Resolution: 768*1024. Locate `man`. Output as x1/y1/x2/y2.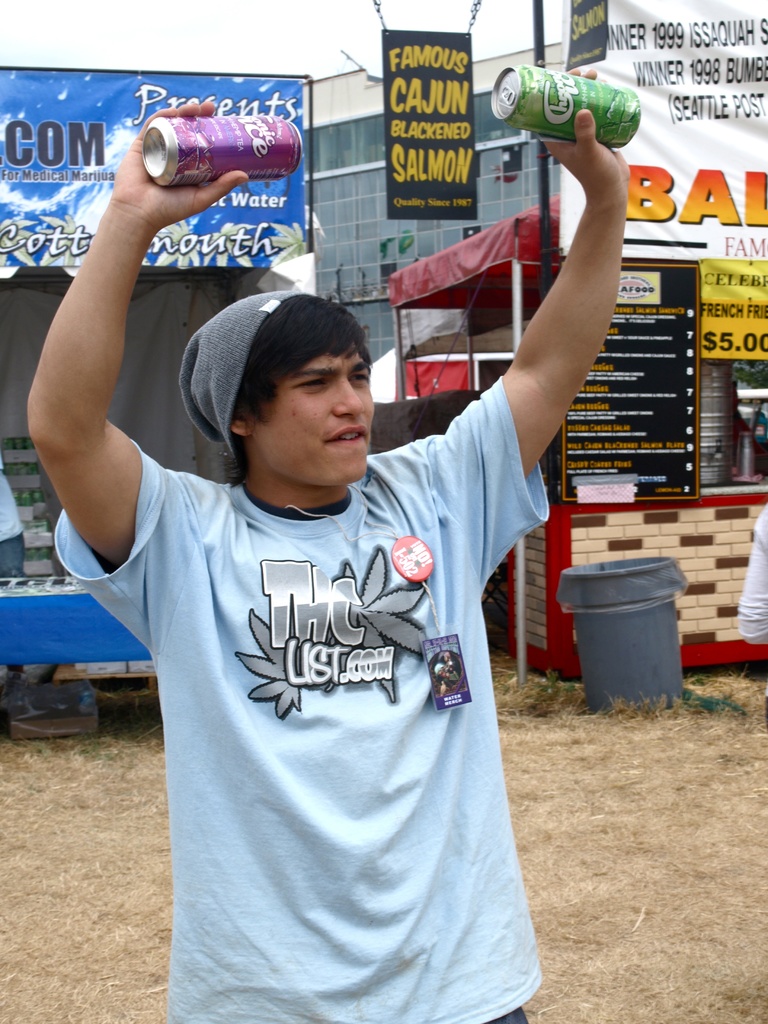
24/87/637/1023.
